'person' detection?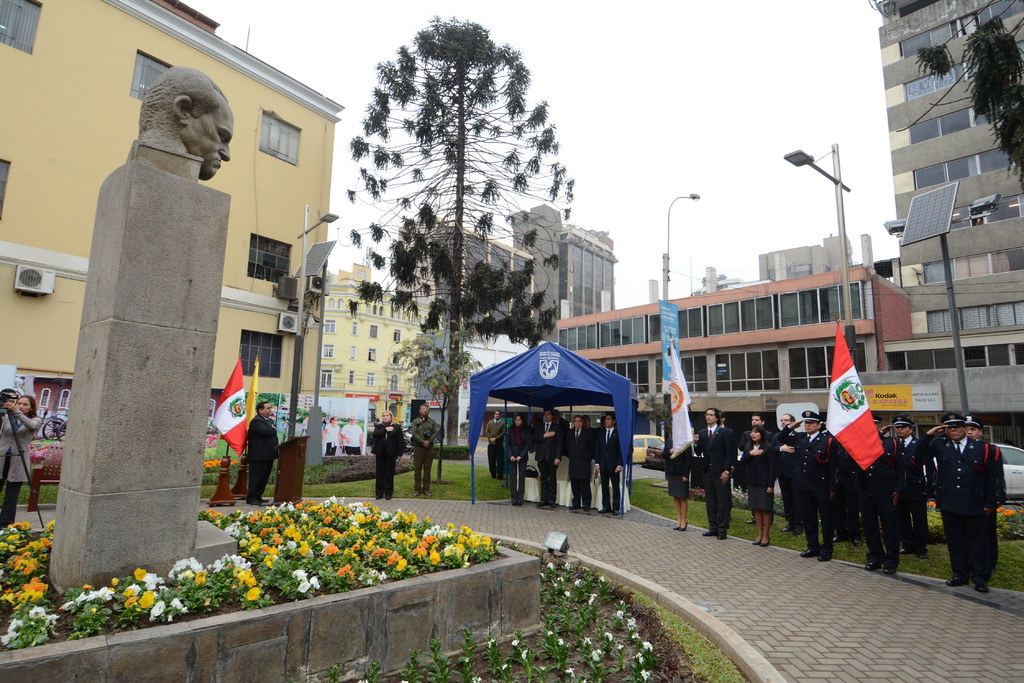
4,396,31,524
